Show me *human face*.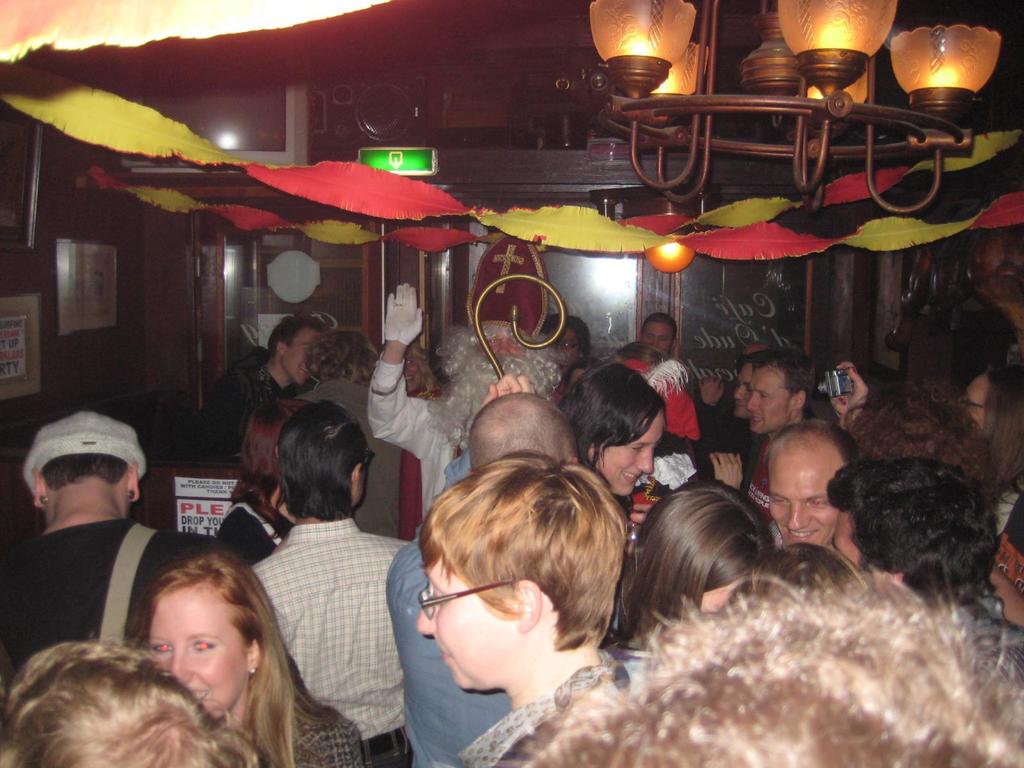
*human face* is here: {"left": 150, "top": 582, "right": 245, "bottom": 723}.
